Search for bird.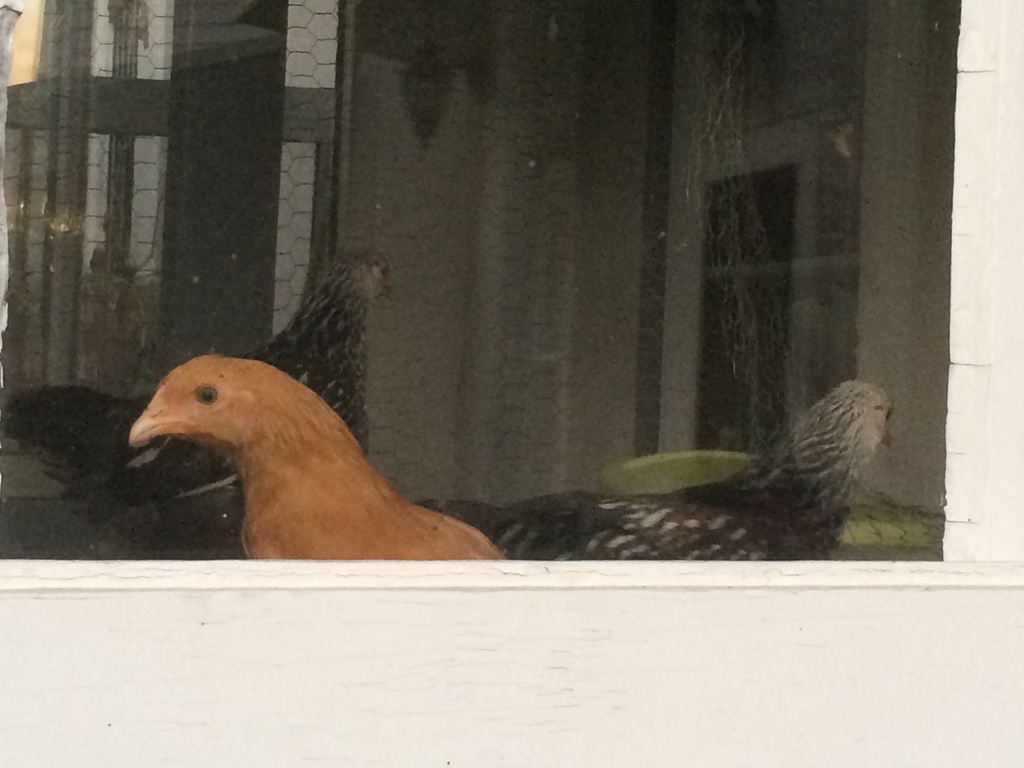
Found at 1, 248, 395, 529.
